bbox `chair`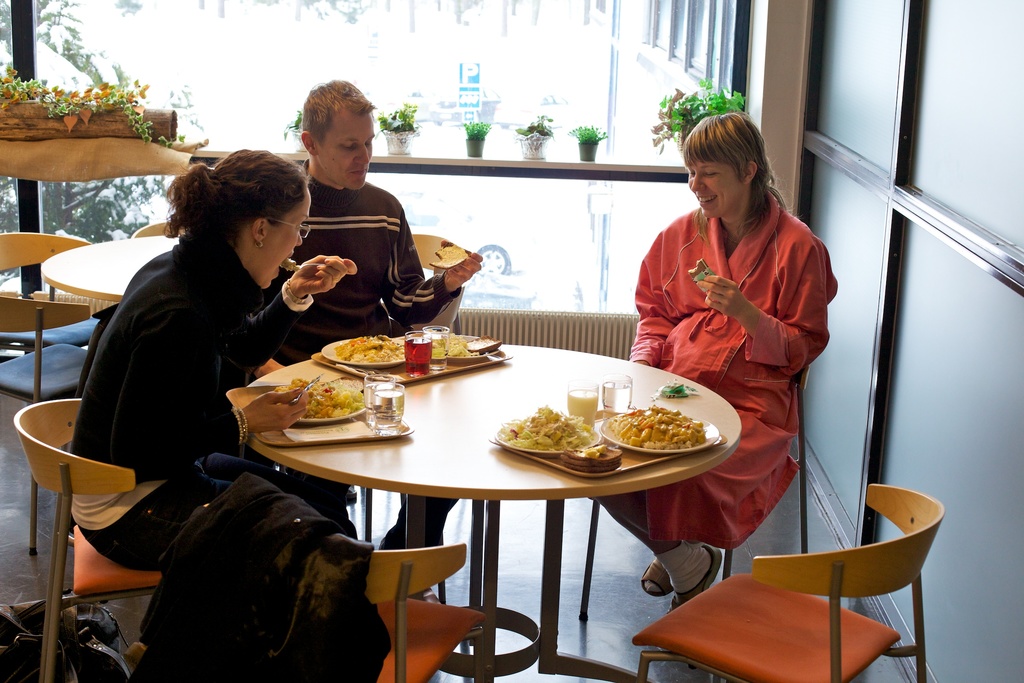
box(0, 293, 92, 556)
